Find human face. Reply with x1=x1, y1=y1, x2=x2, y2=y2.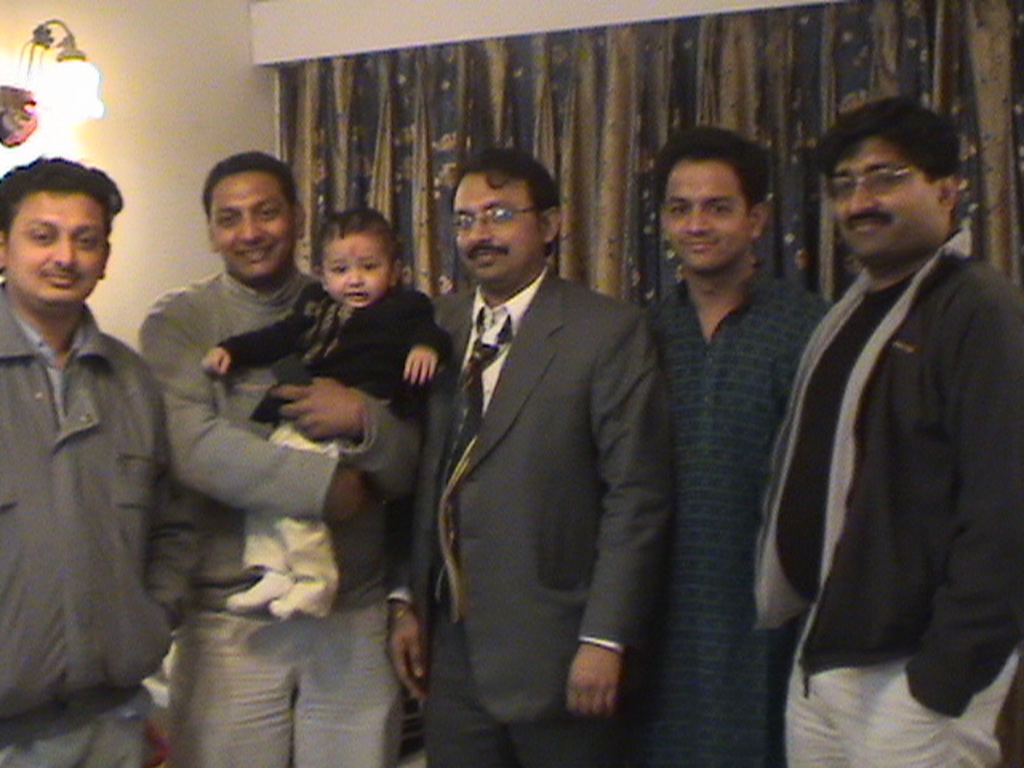
x1=448, y1=165, x2=533, y2=277.
